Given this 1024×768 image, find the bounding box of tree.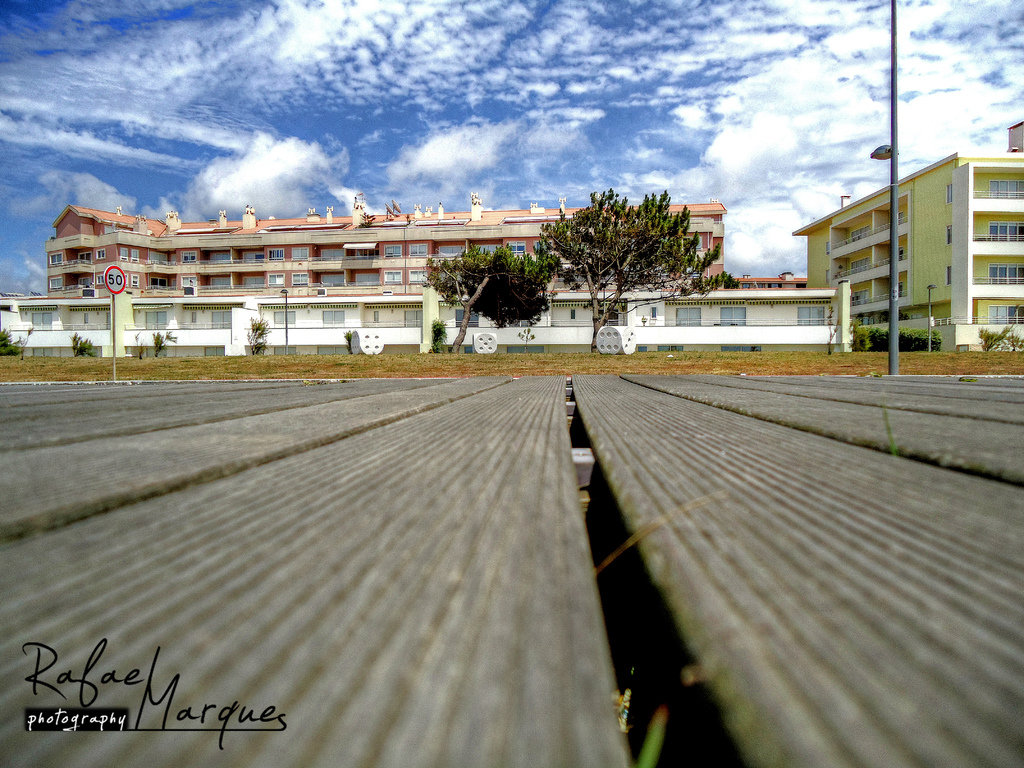
bbox=(536, 180, 737, 358).
